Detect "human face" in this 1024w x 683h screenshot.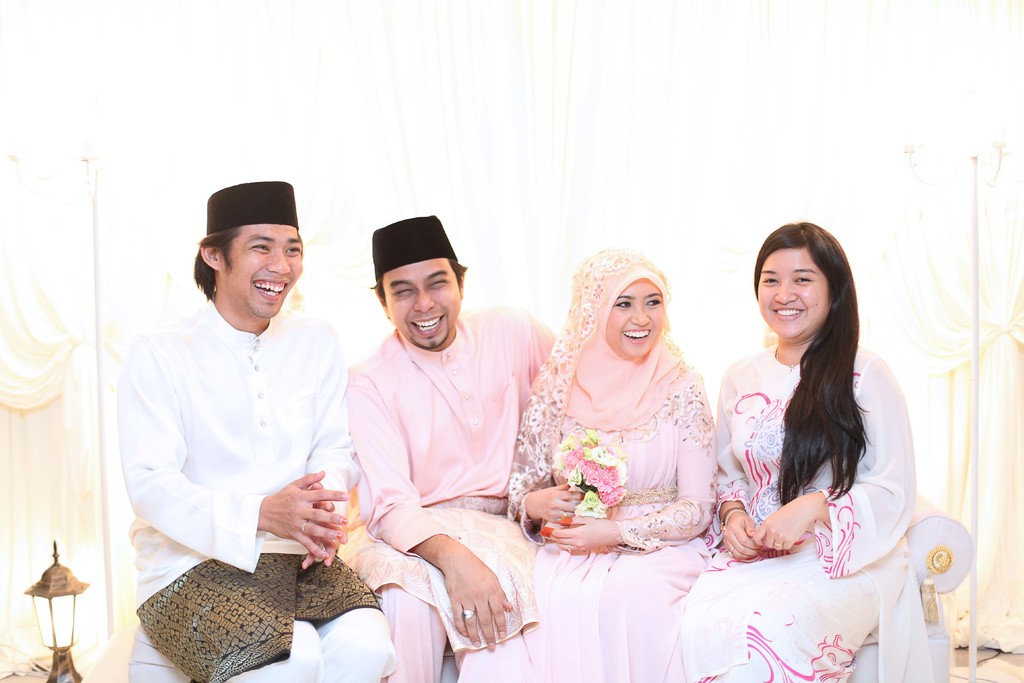
Detection: {"x1": 758, "y1": 250, "x2": 829, "y2": 339}.
